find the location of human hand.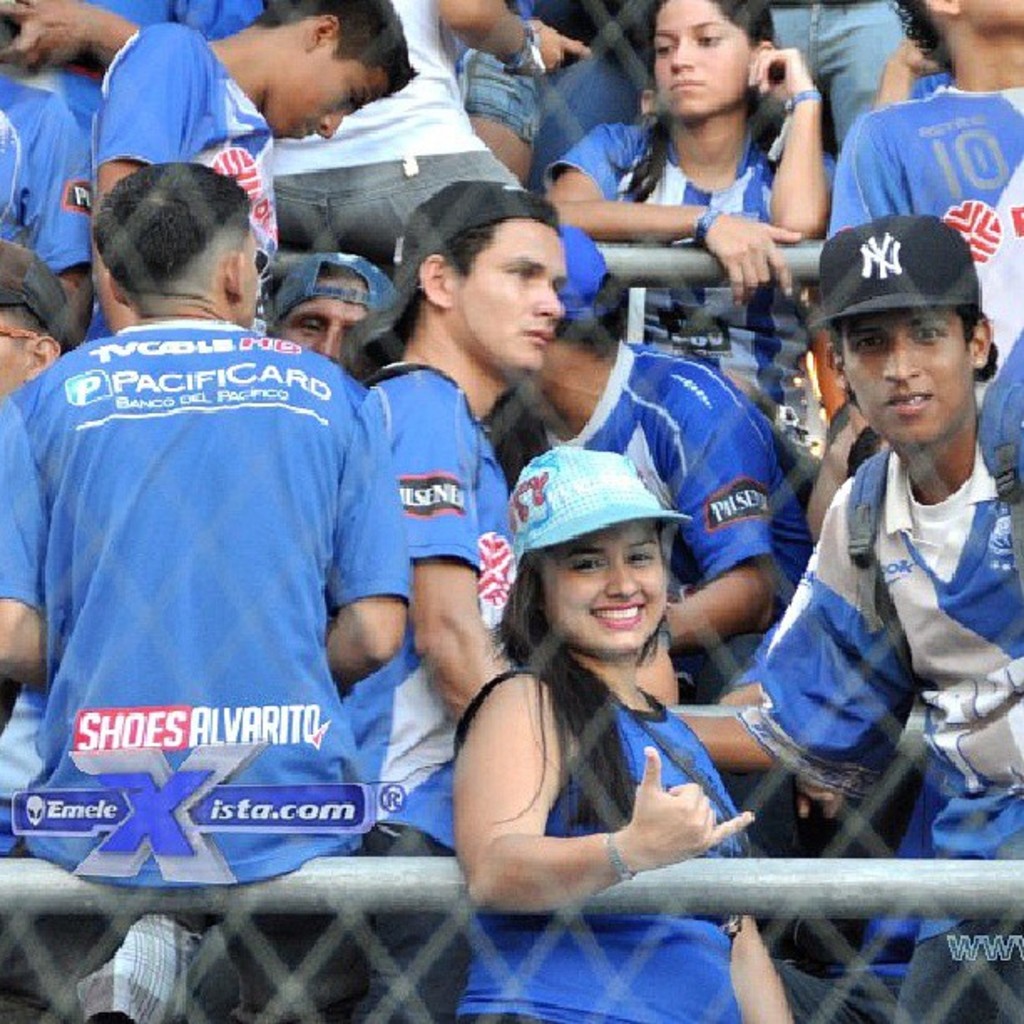
Location: x1=0, y1=0, x2=107, y2=72.
